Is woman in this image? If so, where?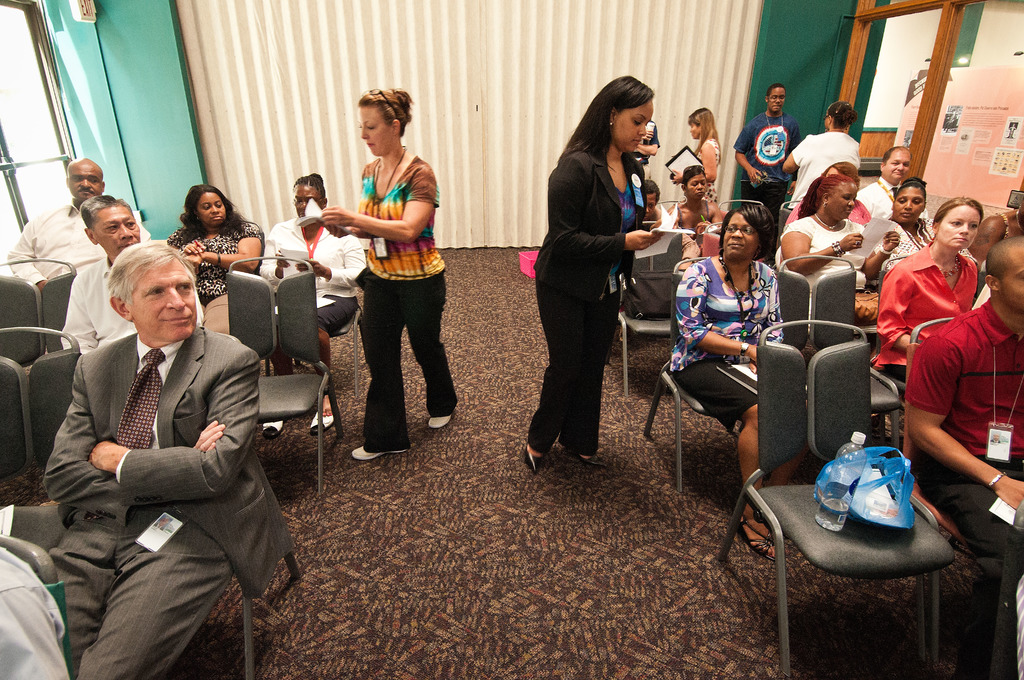
Yes, at {"left": 677, "top": 204, "right": 786, "bottom": 560}.
